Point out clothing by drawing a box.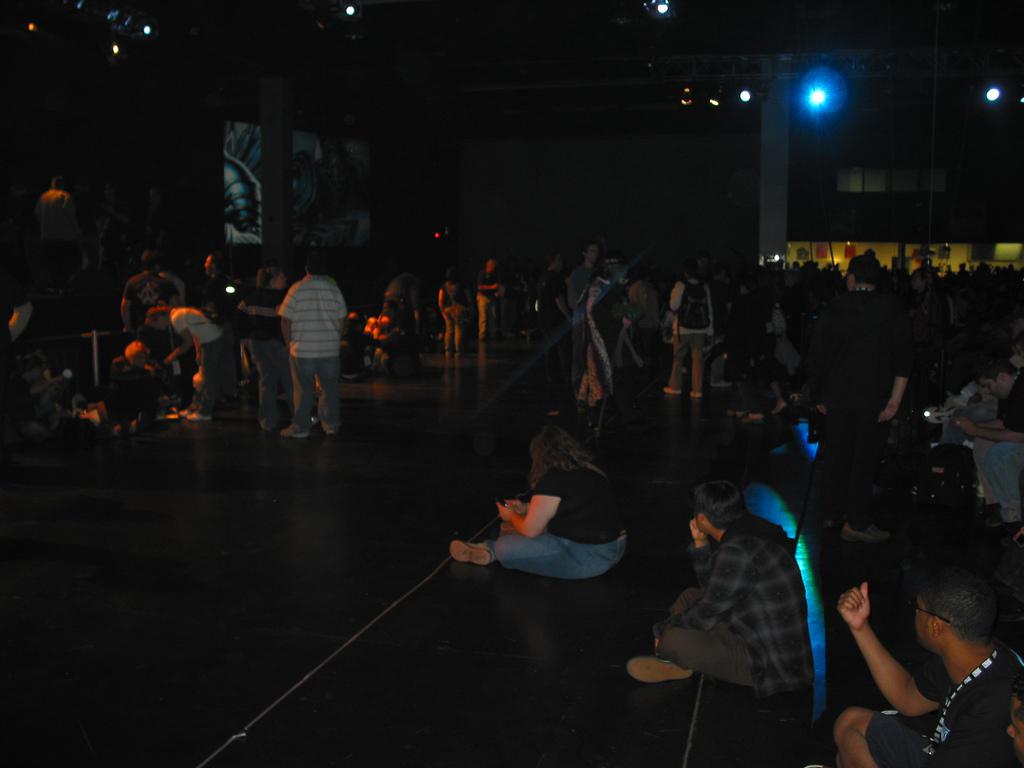
[655, 492, 828, 729].
